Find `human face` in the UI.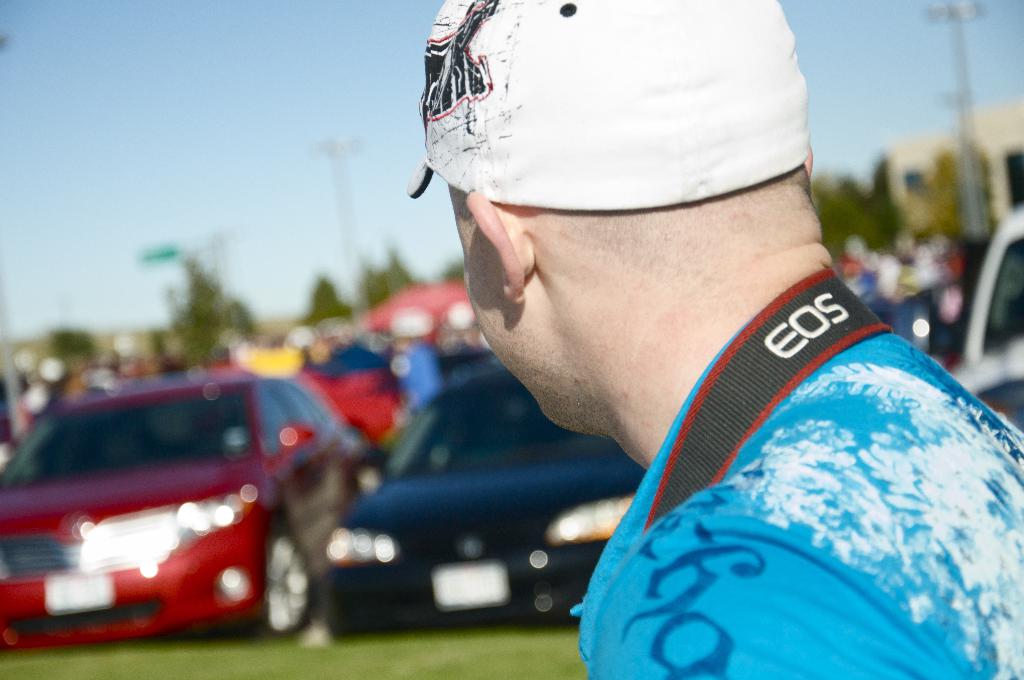
UI element at locate(447, 182, 568, 436).
